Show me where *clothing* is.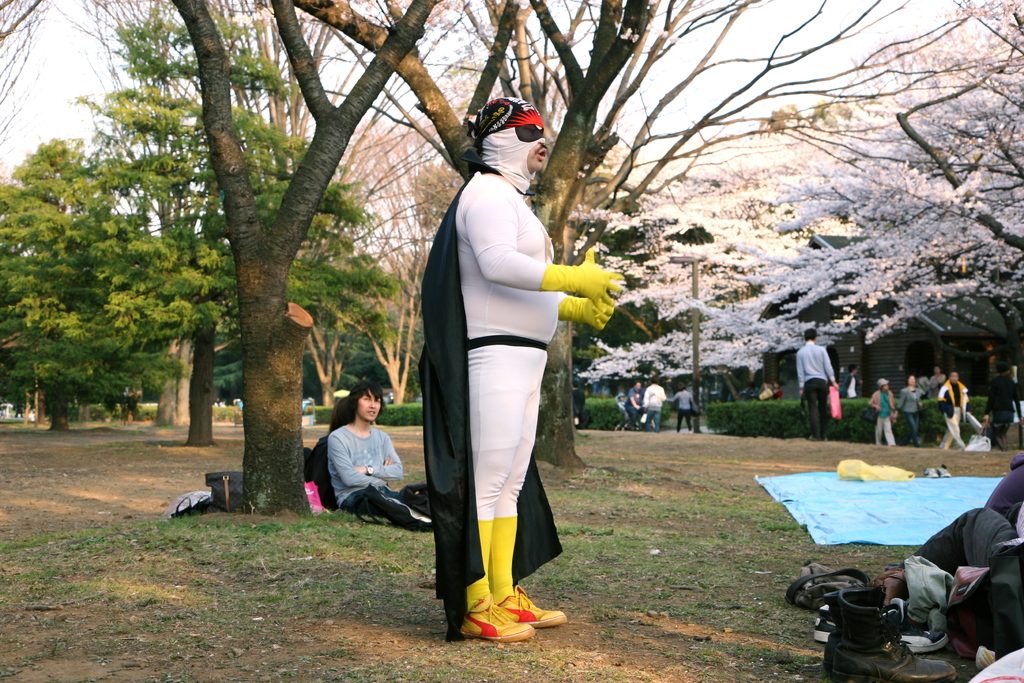
*clothing* is at region(673, 395, 696, 428).
